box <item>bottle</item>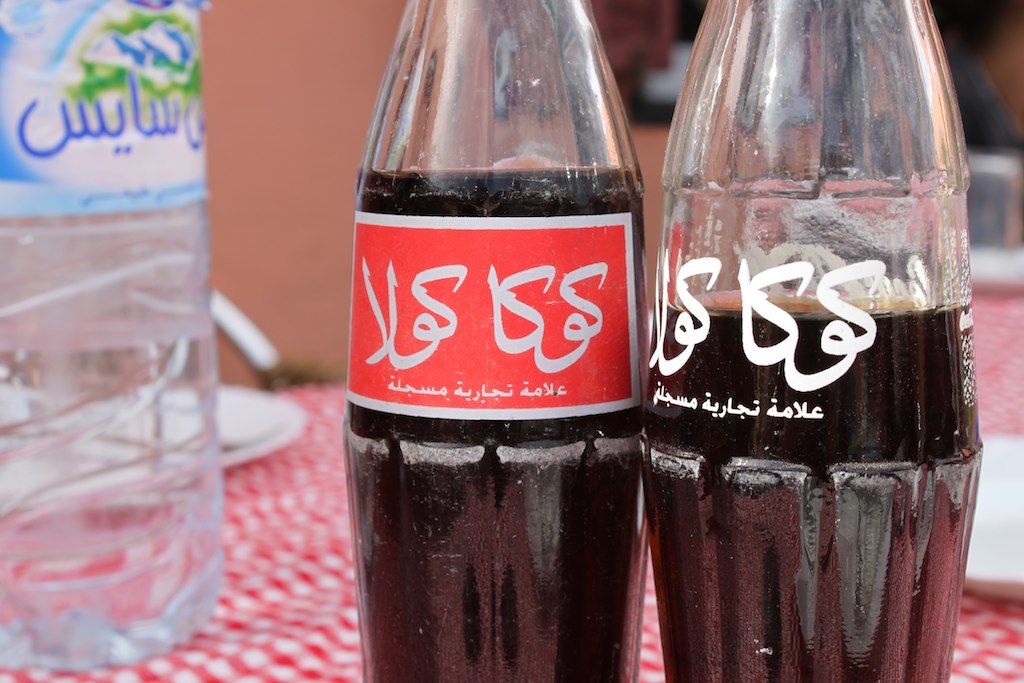
<region>0, 0, 228, 668</region>
